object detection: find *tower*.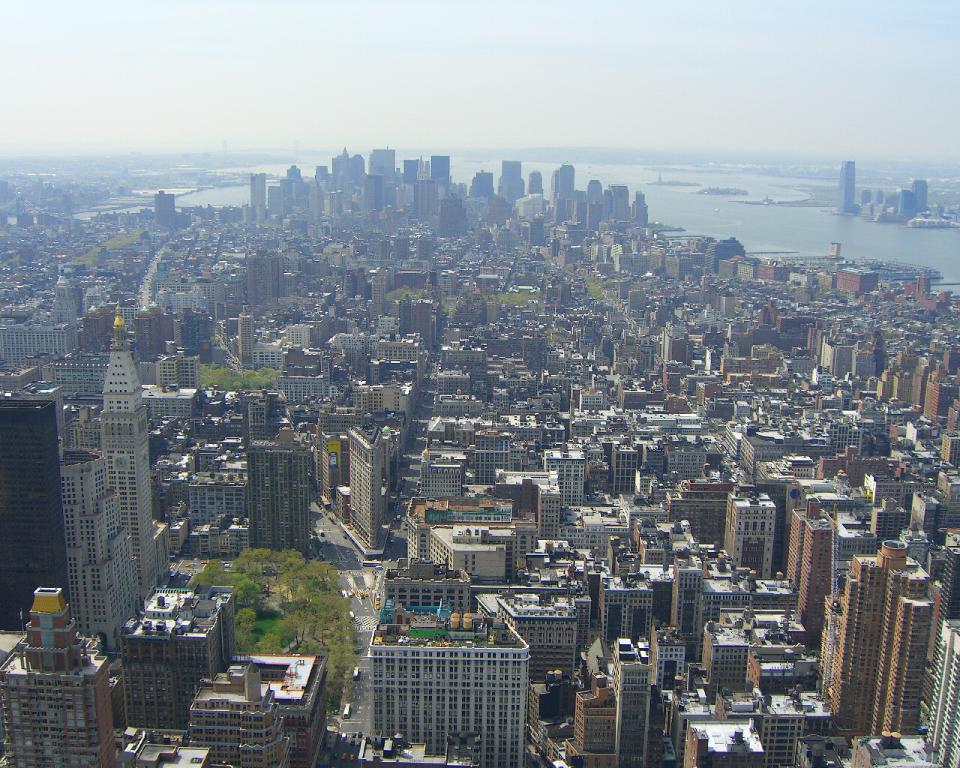
[919, 614, 959, 767].
